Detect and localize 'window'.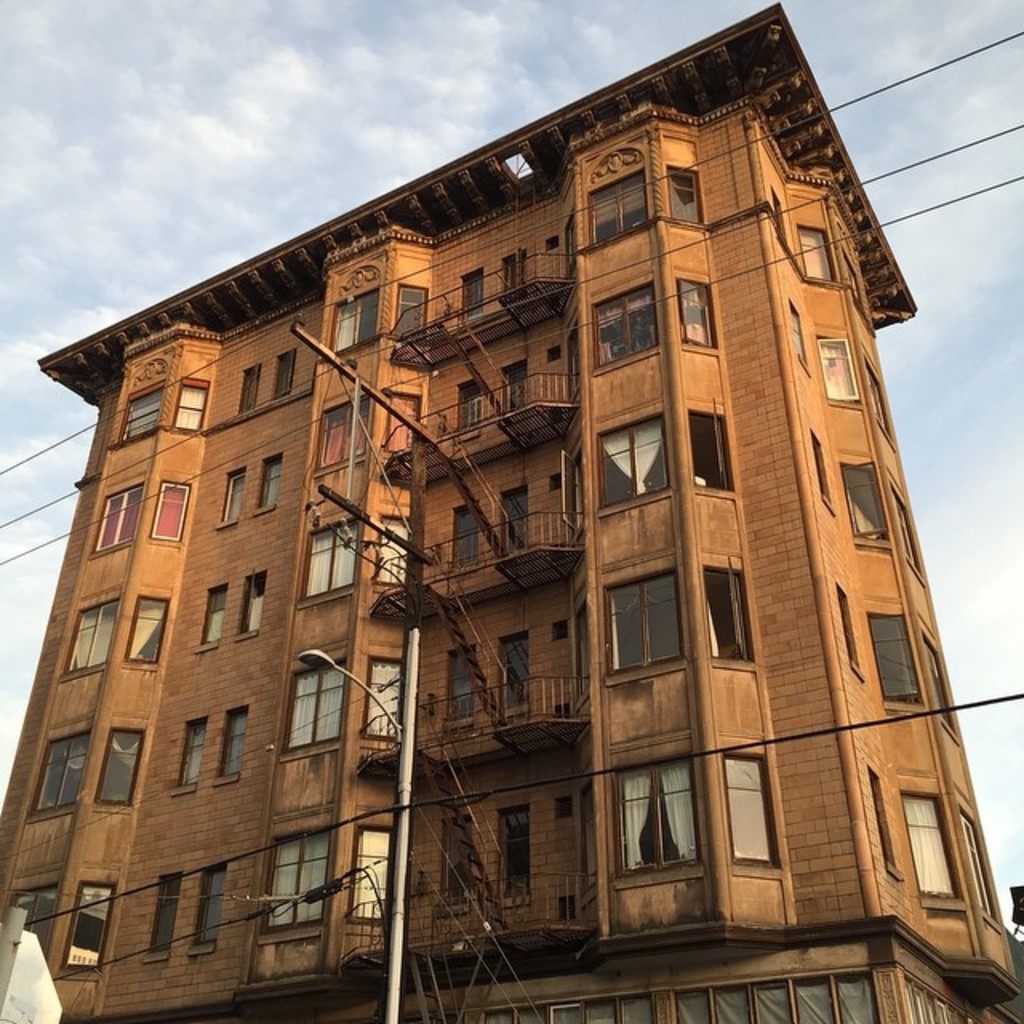
Localized at l=254, t=822, r=333, b=938.
